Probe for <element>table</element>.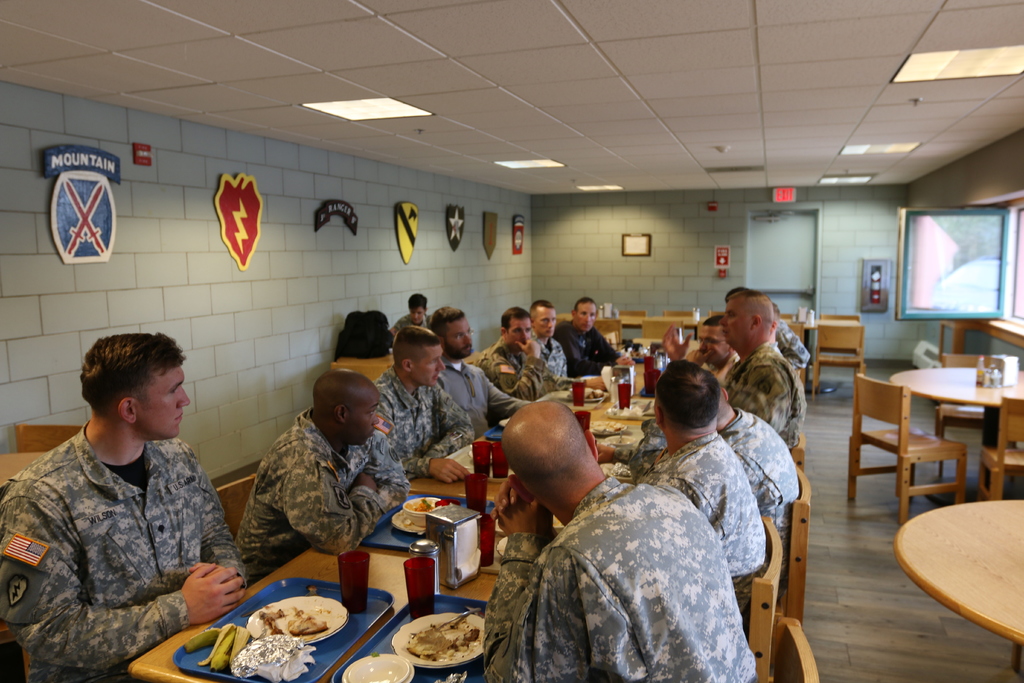
Probe result: (x1=893, y1=470, x2=1023, y2=651).
